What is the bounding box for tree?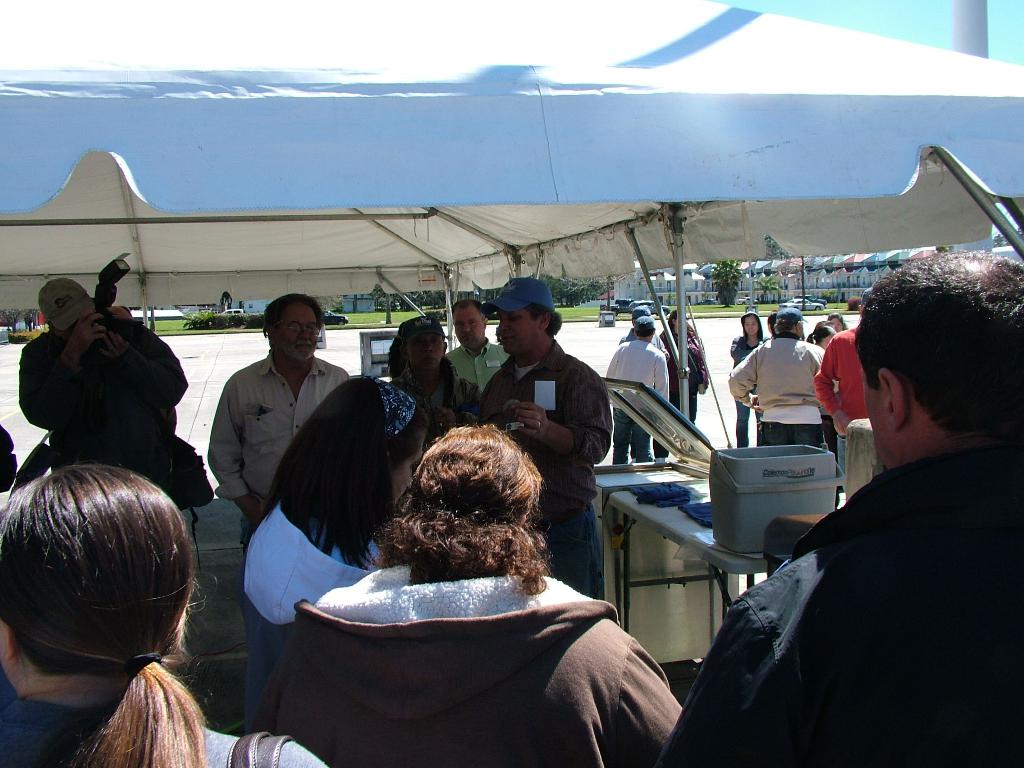
(x1=711, y1=262, x2=747, y2=307).
